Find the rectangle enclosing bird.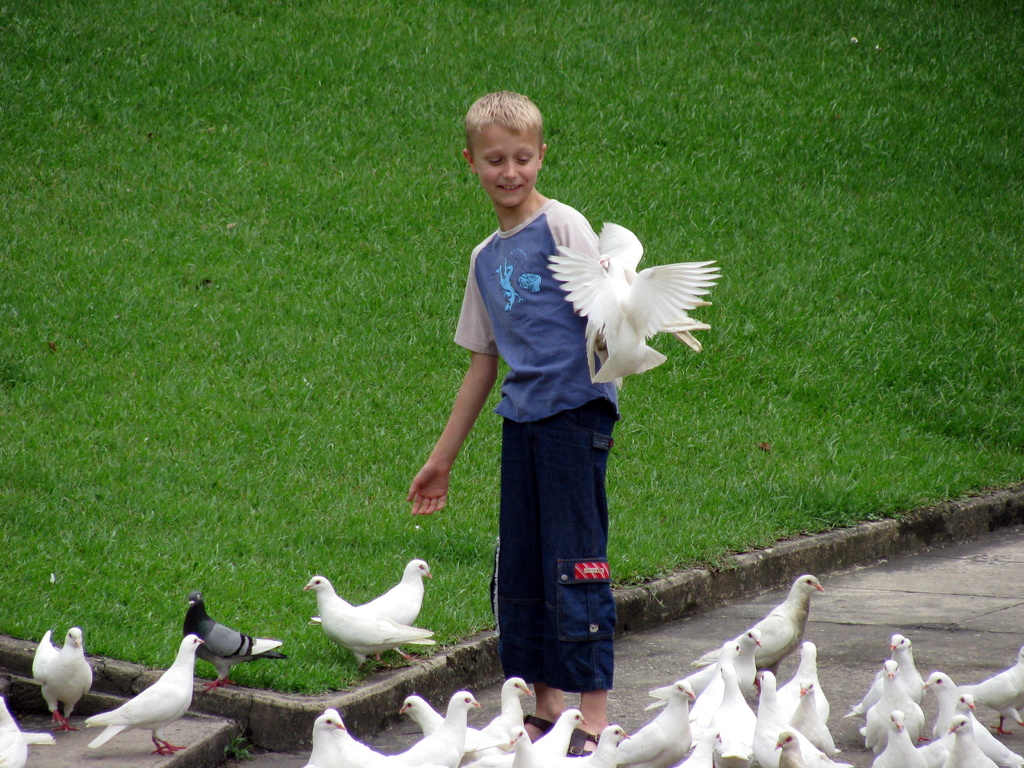
{"left": 177, "top": 592, "right": 284, "bottom": 694}.
